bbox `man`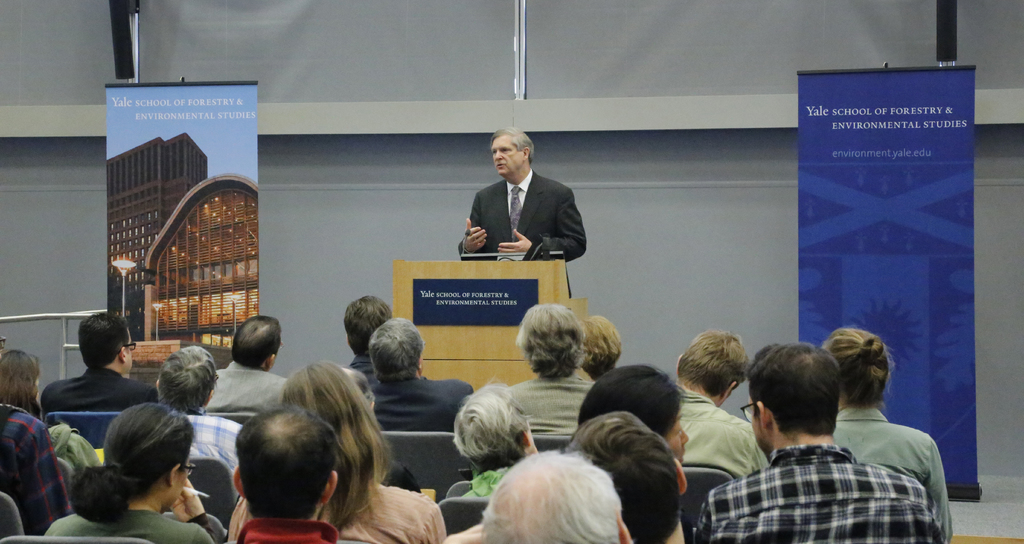
671,340,766,476
